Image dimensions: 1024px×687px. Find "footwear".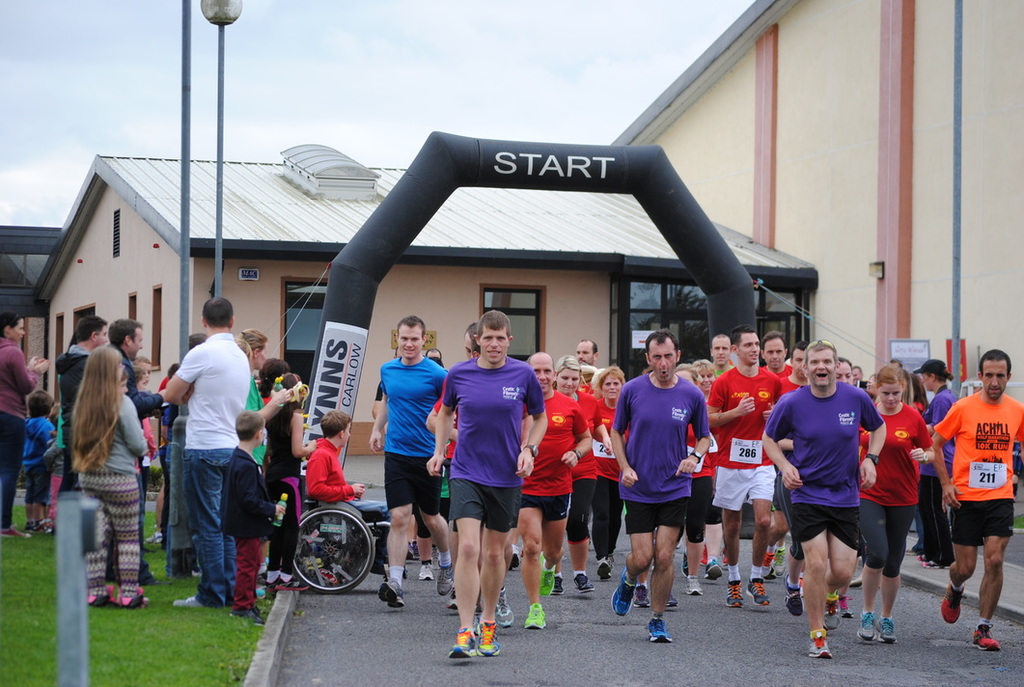
Rect(787, 582, 801, 619).
